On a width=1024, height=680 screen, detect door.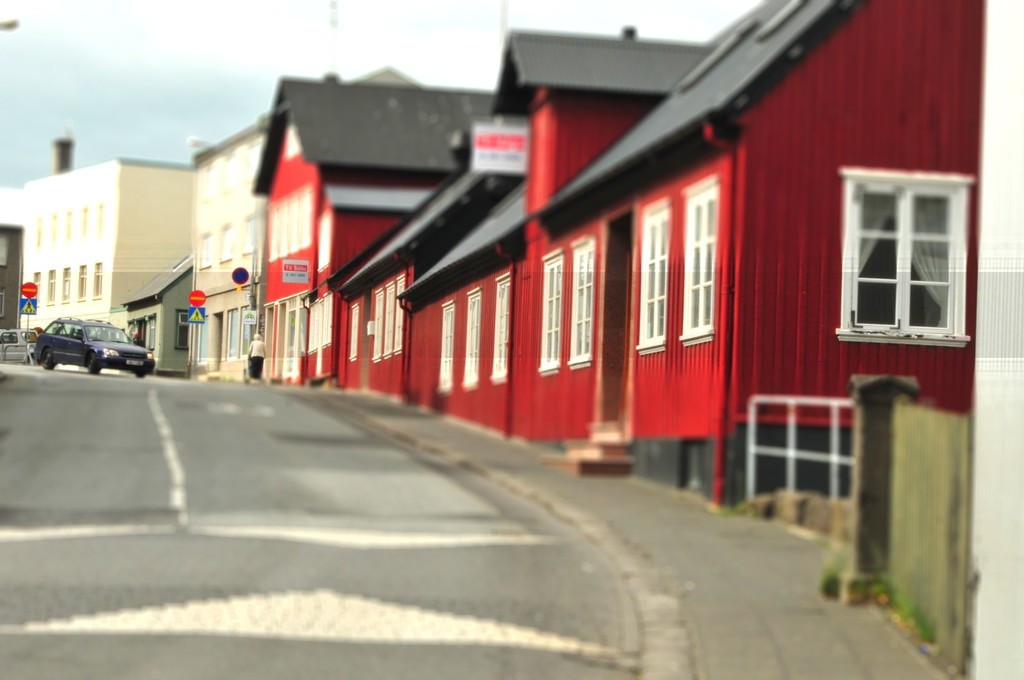
278,308,311,371.
